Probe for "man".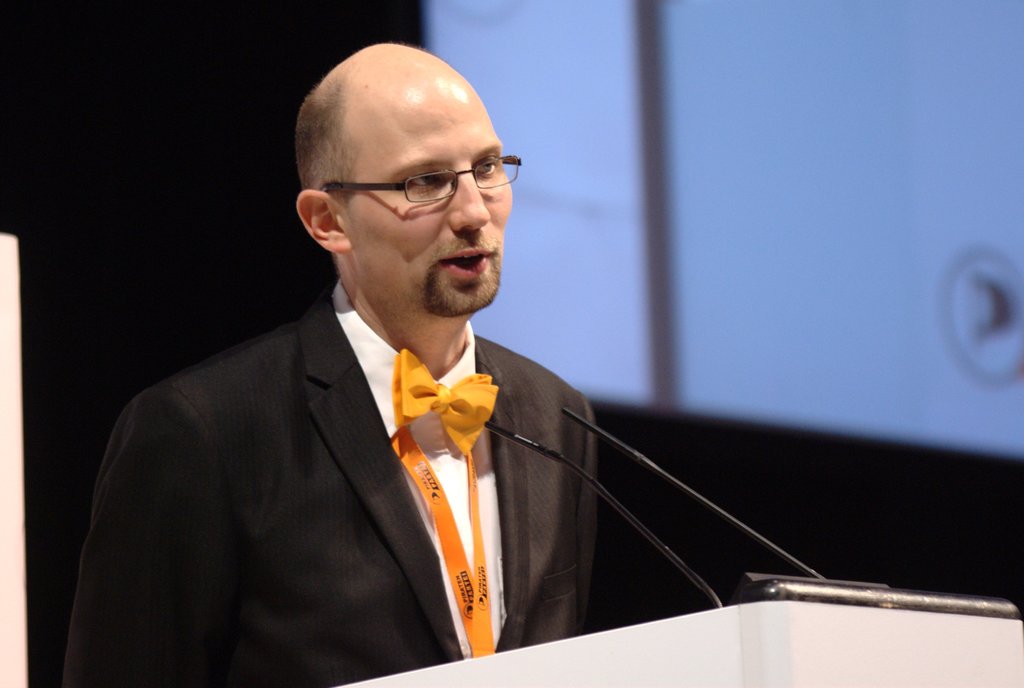
Probe result: 83,176,660,668.
